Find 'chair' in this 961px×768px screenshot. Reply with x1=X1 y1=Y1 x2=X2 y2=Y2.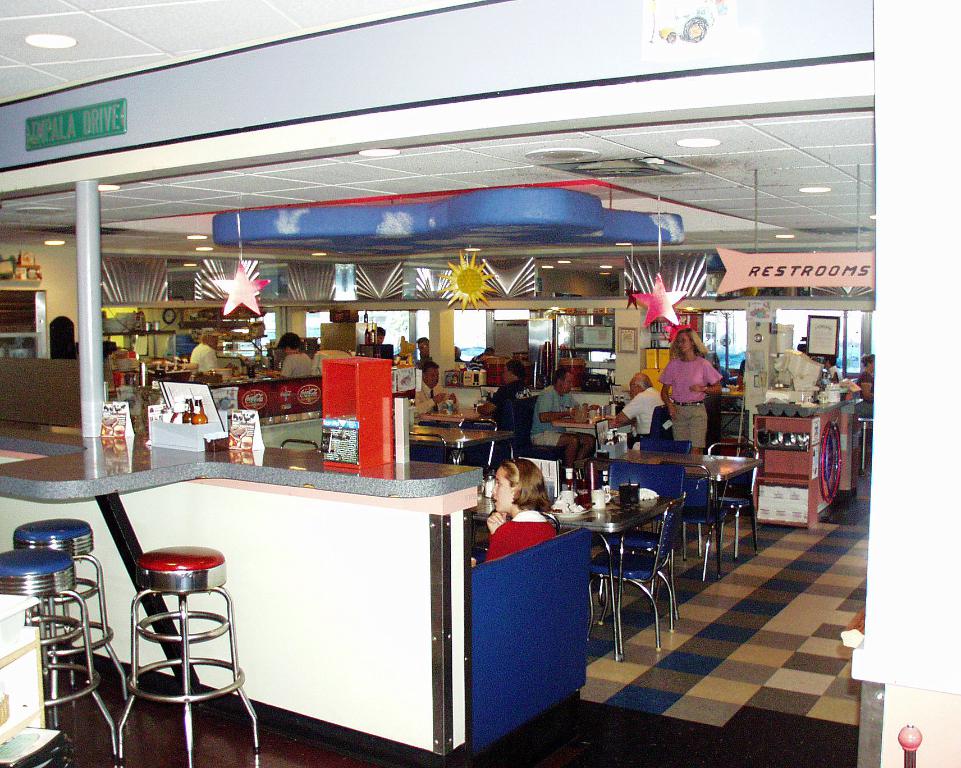
x1=409 y1=431 x2=456 y2=463.
